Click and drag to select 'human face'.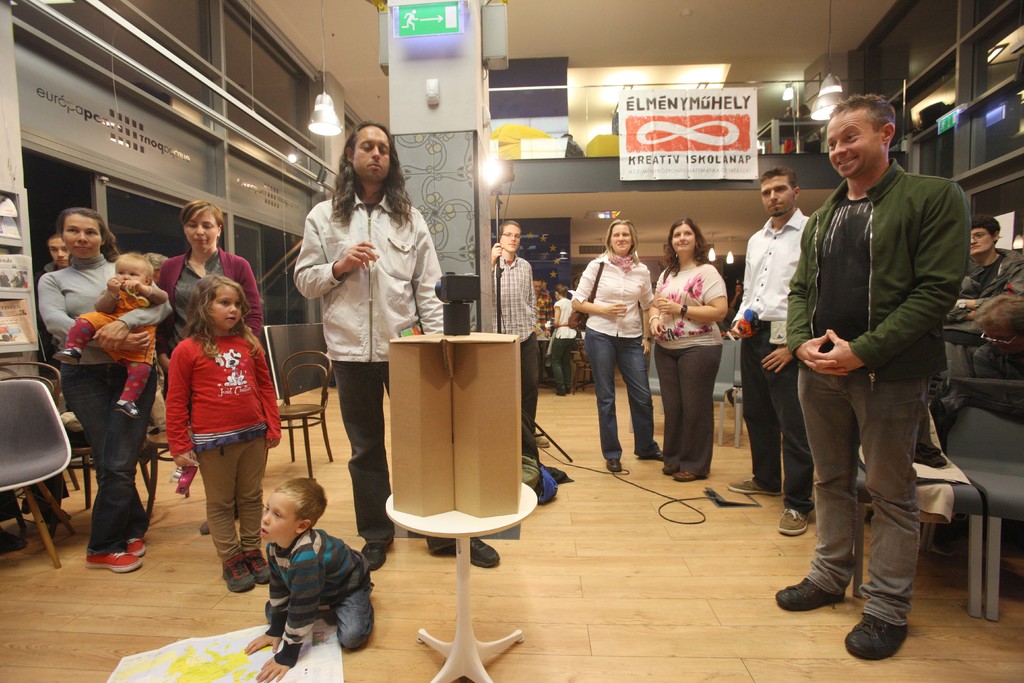
Selection: [209,284,241,325].
